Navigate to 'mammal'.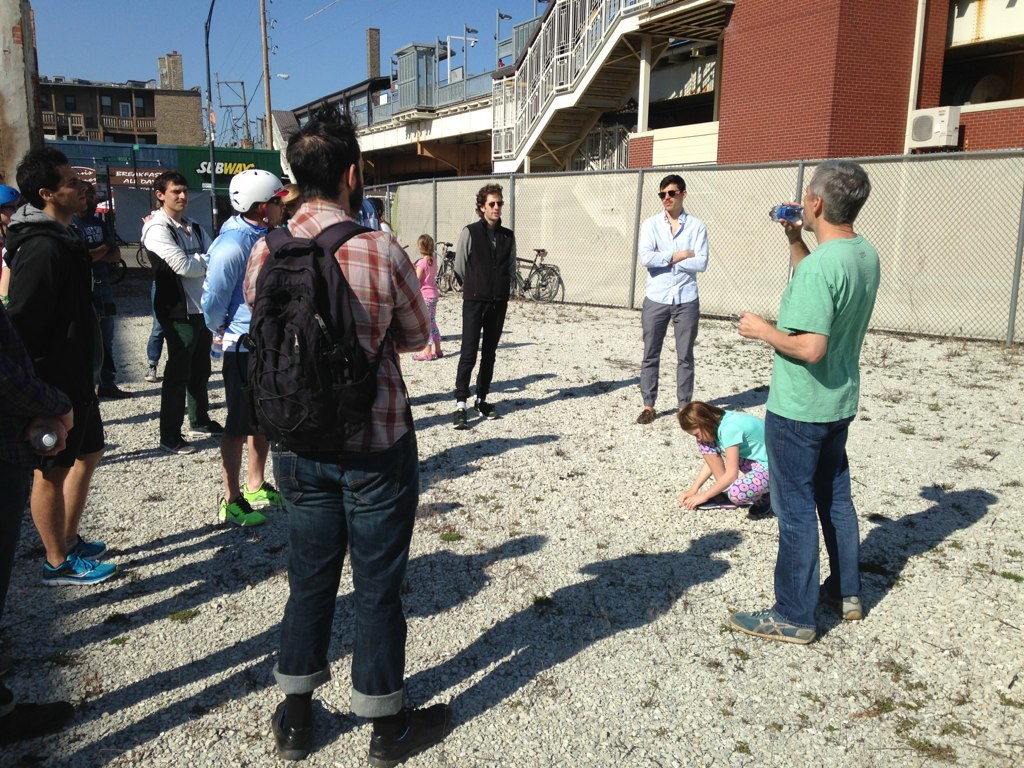
Navigation target: 736 156 881 645.
